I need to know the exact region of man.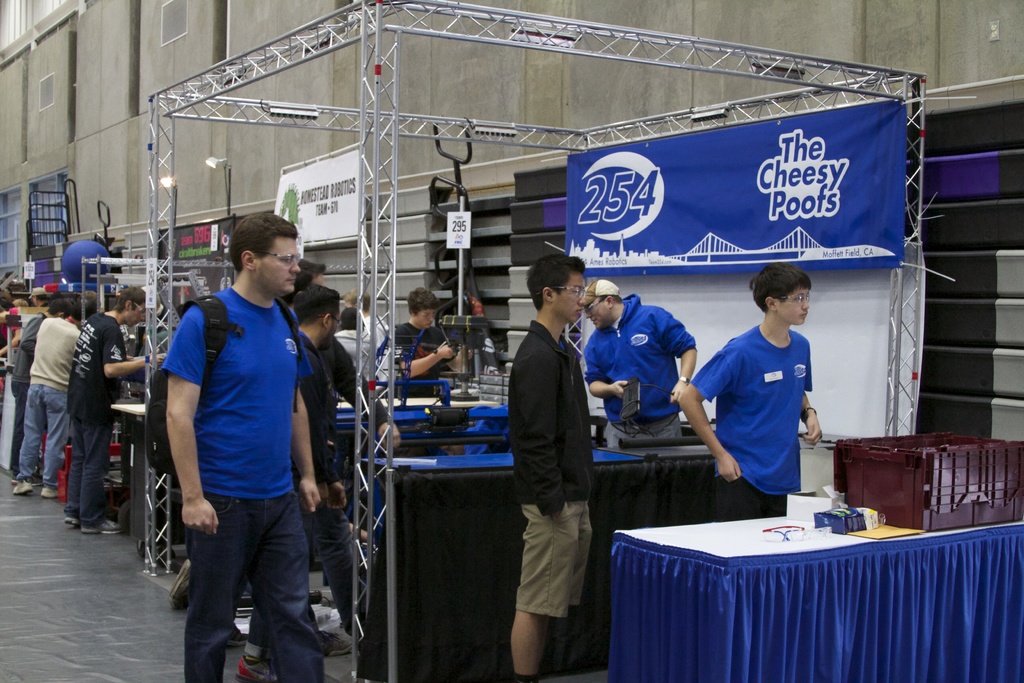
Region: BBox(233, 279, 383, 682).
